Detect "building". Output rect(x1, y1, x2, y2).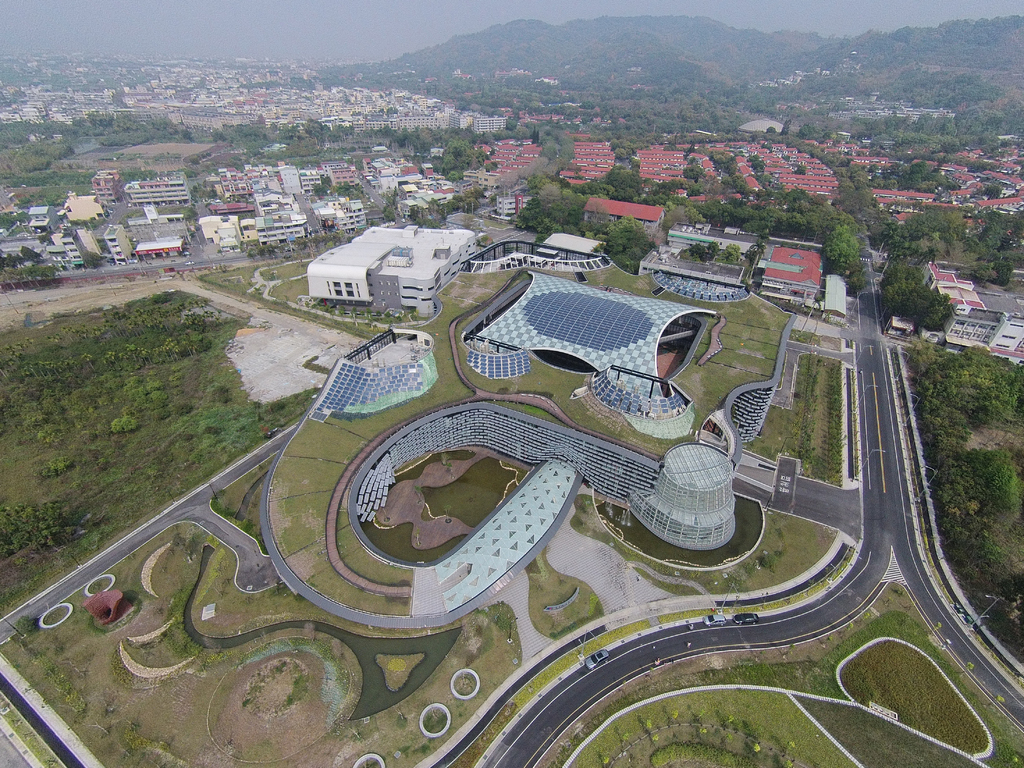
rect(305, 222, 481, 317).
